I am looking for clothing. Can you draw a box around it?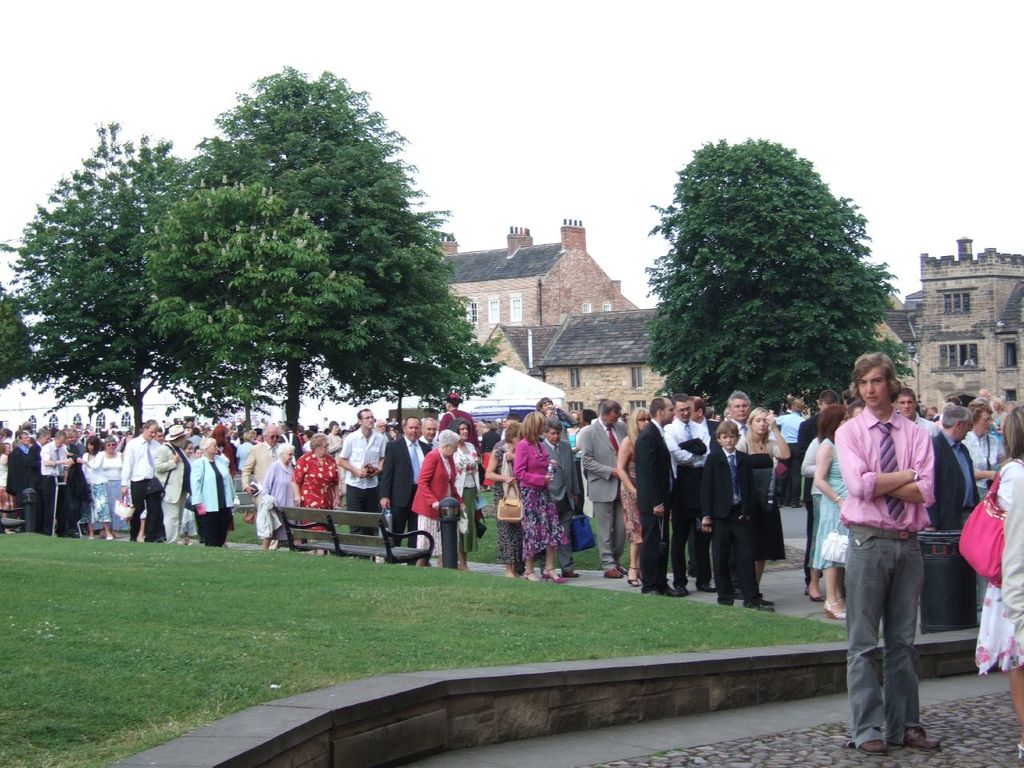
Sure, the bounding box is region(831, 401, 932, 531).
